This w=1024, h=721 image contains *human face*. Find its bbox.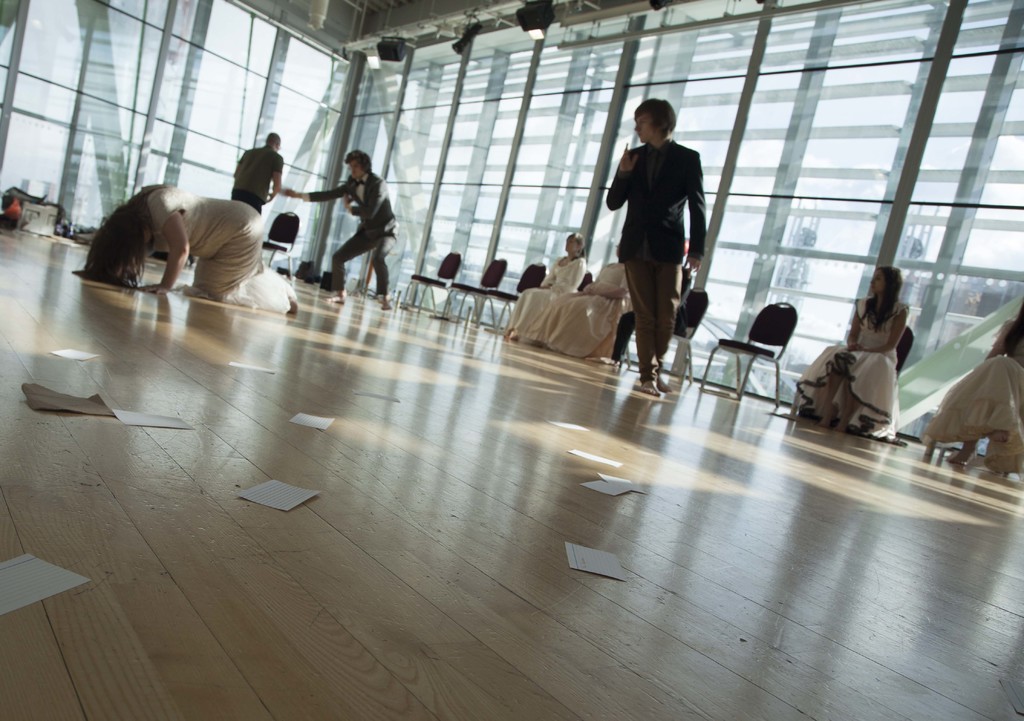
{"left": 566, "top": 236, "right": 579, "bottom": 252}.
